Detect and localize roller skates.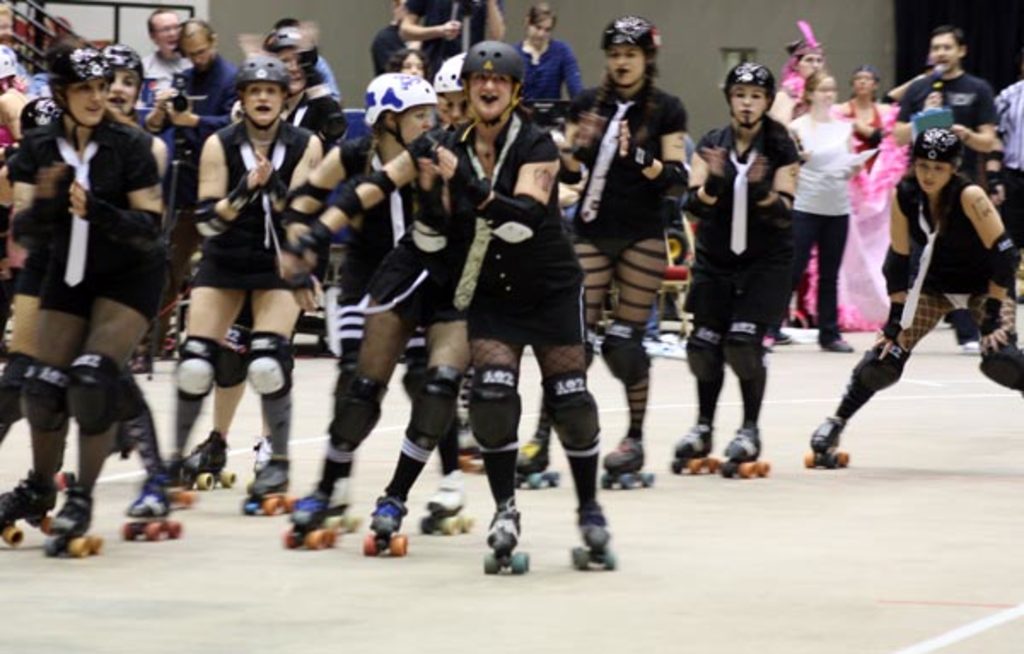
Localized at (left=362, top=492, right=413, bottom=557).
